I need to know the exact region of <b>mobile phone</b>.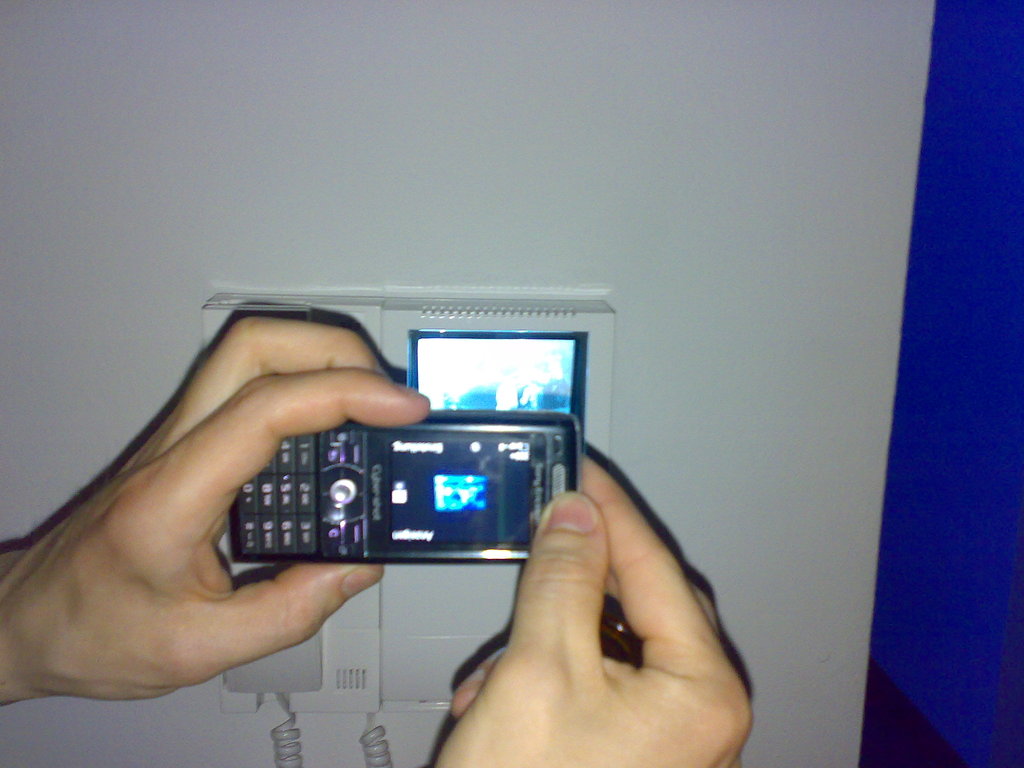
Region: (left=223, top=405, right=584, bottom=565).
